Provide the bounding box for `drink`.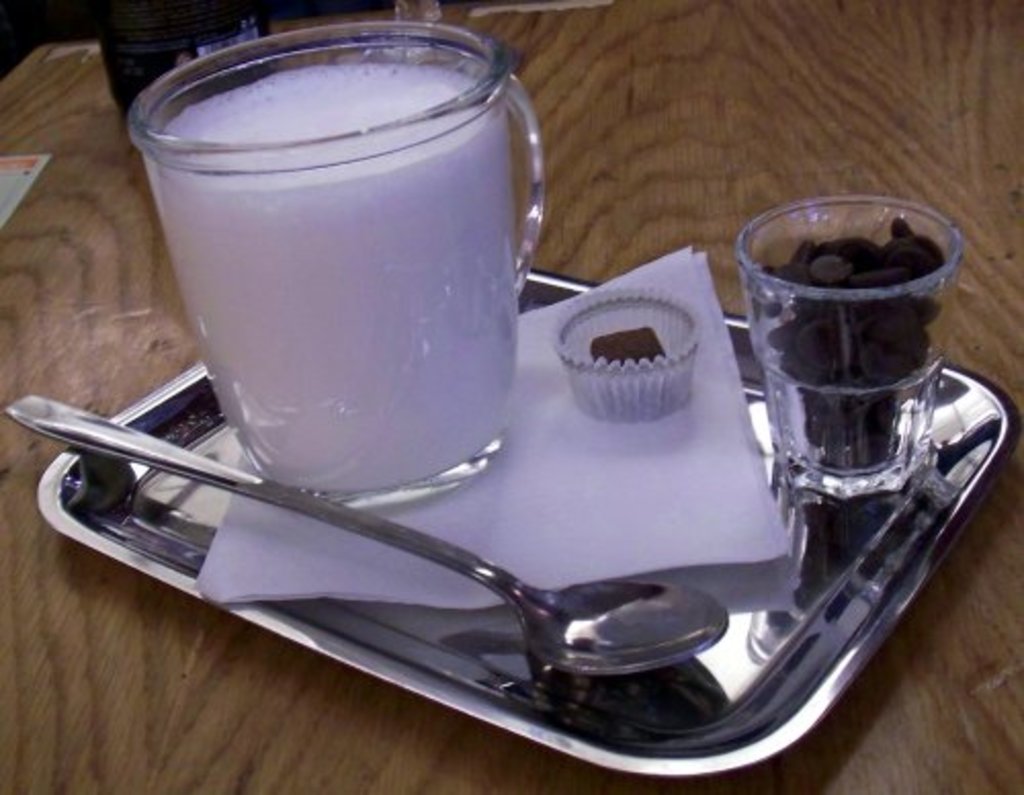
[x1=104, y1=31, x2=559, y2=494].
